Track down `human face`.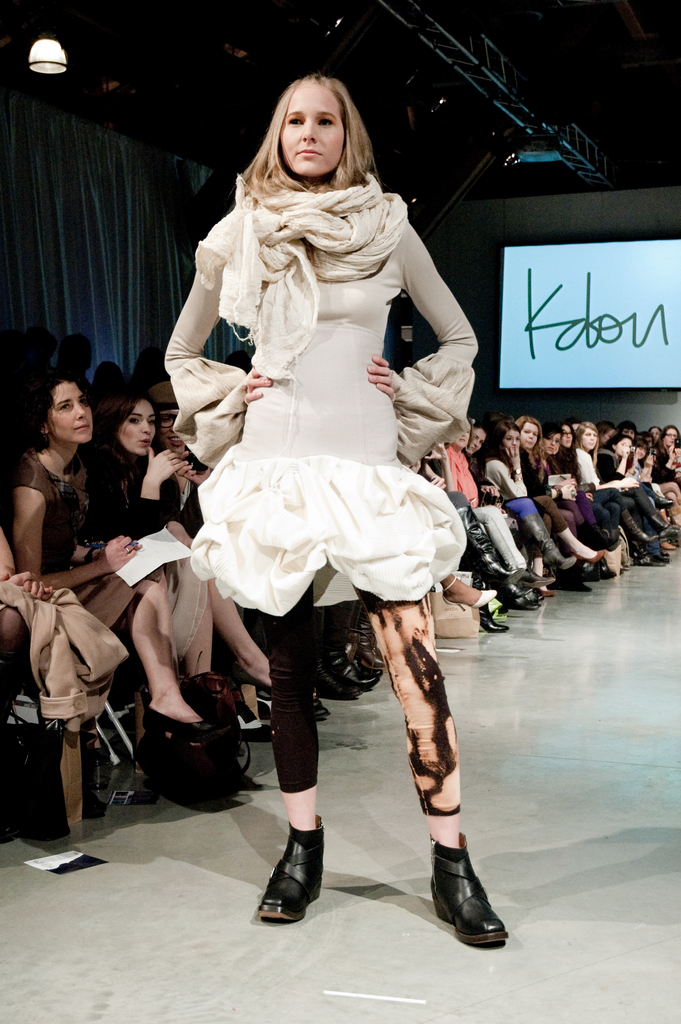
Tracked to Rect(279, 80, 344, 171).
